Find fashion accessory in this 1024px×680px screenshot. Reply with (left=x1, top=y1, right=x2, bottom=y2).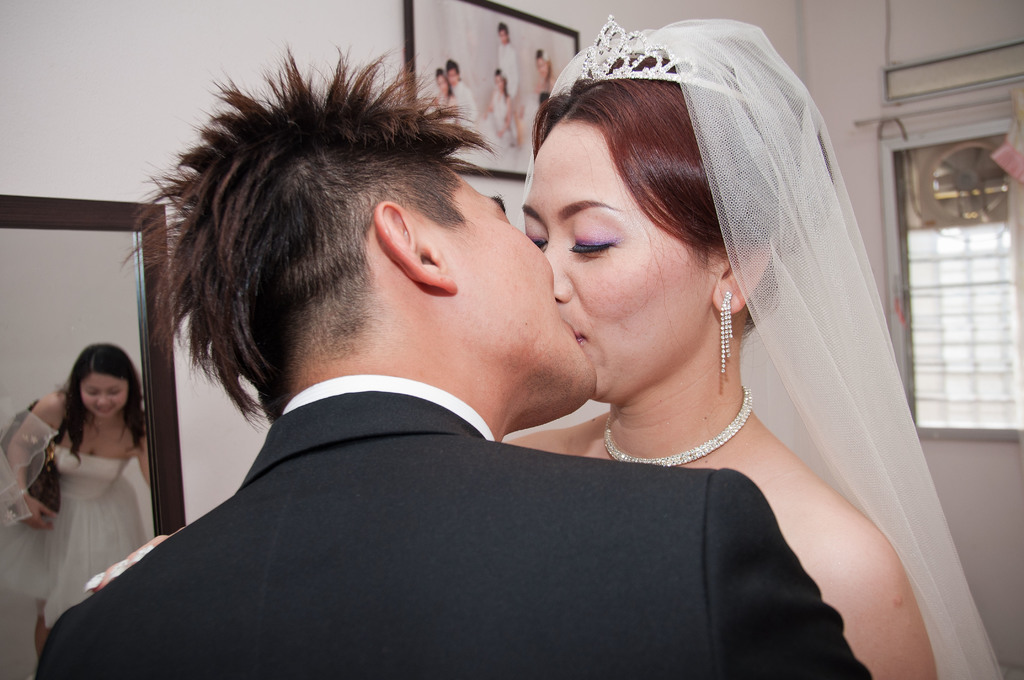
(left=713, top=290, right=742, bottom=381).
